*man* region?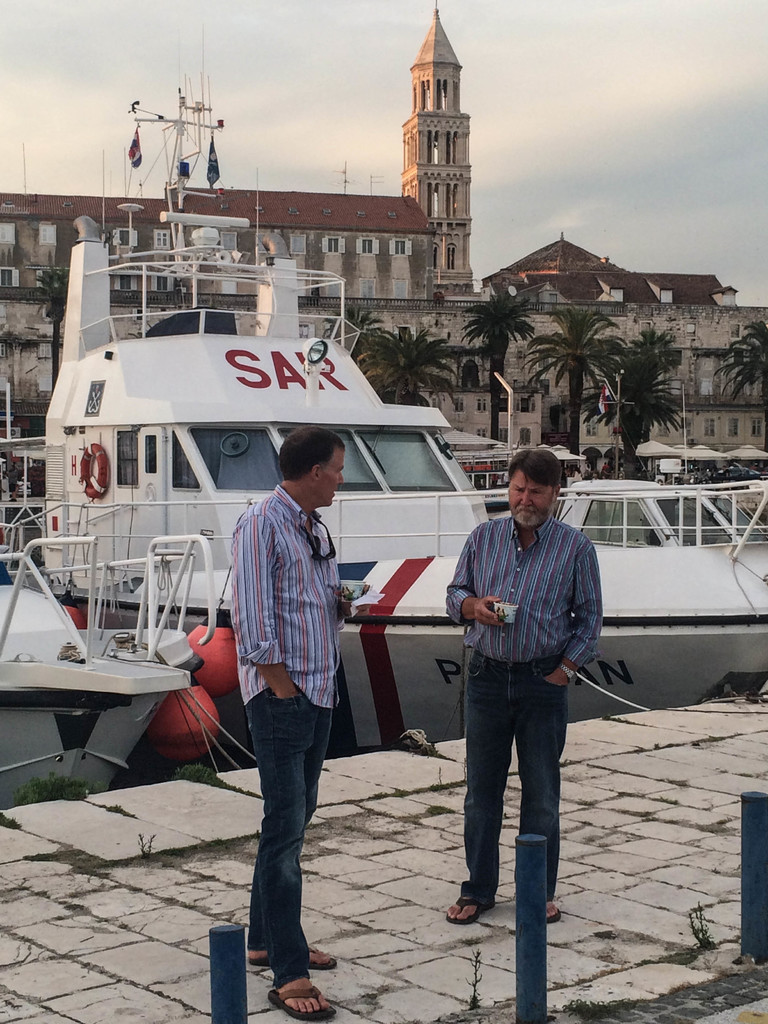
<region>438, 446, 606, 943</region>
